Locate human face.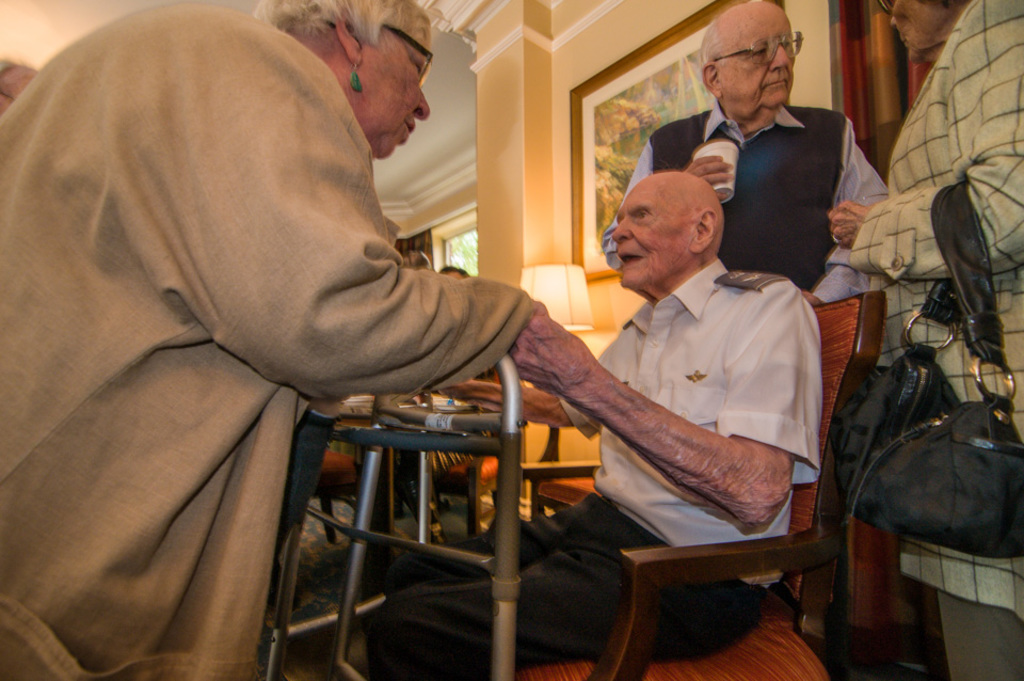
Bounding box: bbox=[718, 5, 796, 107].
